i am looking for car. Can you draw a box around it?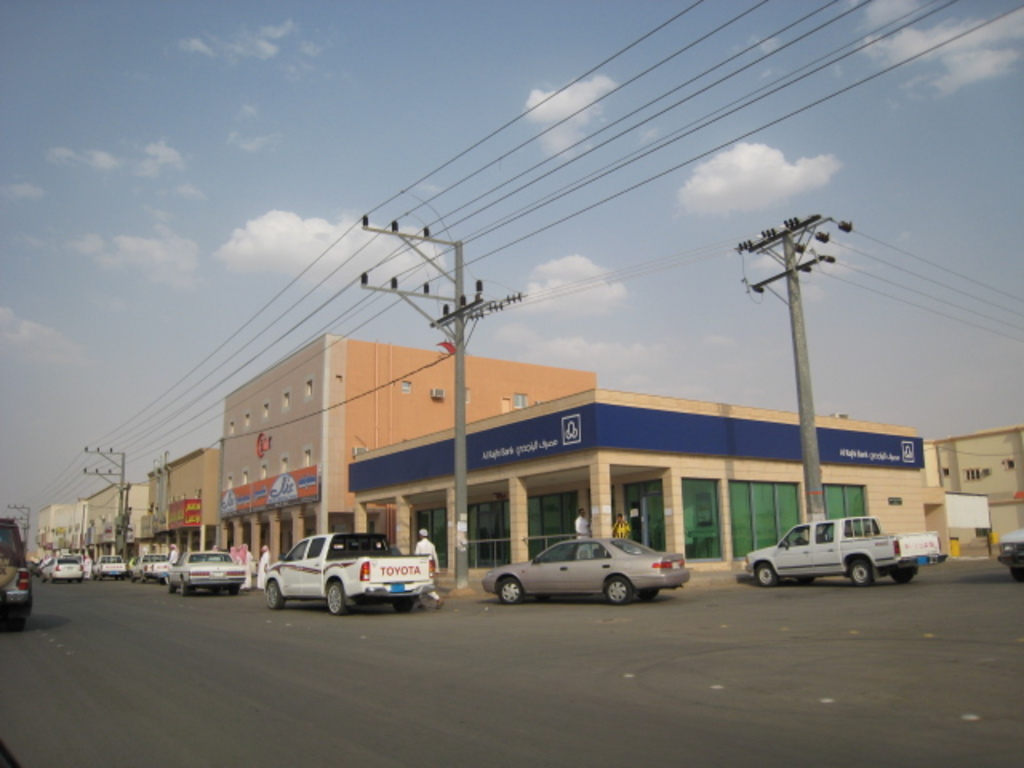
Sure, the bounding box is detection(0, 517, 34, 621).
